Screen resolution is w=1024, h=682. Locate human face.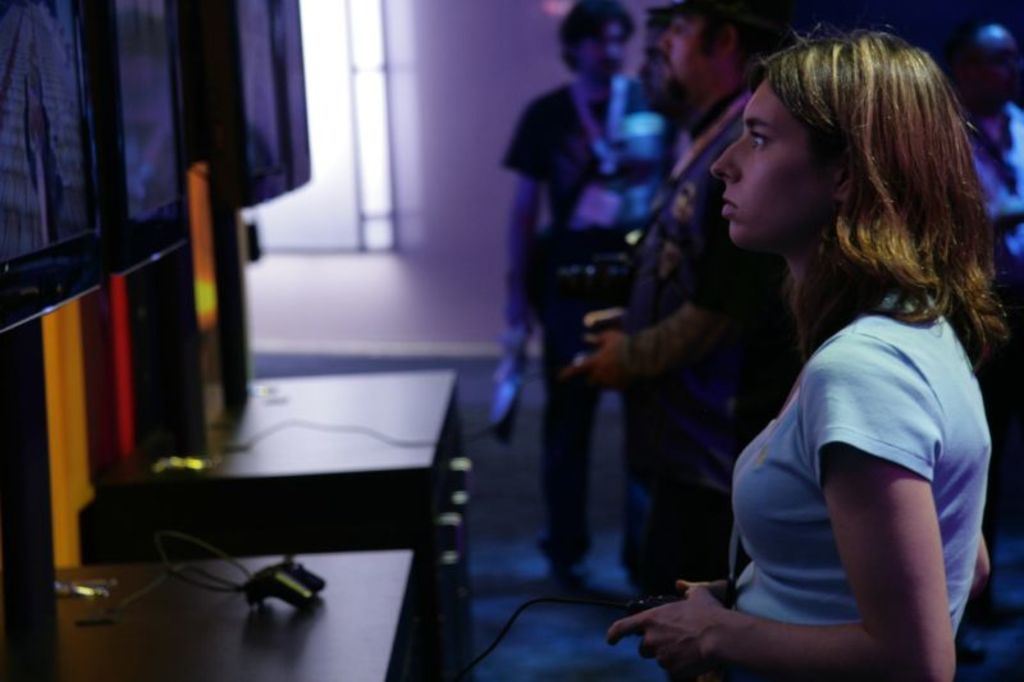
box=[659, 13, 708, 90].
